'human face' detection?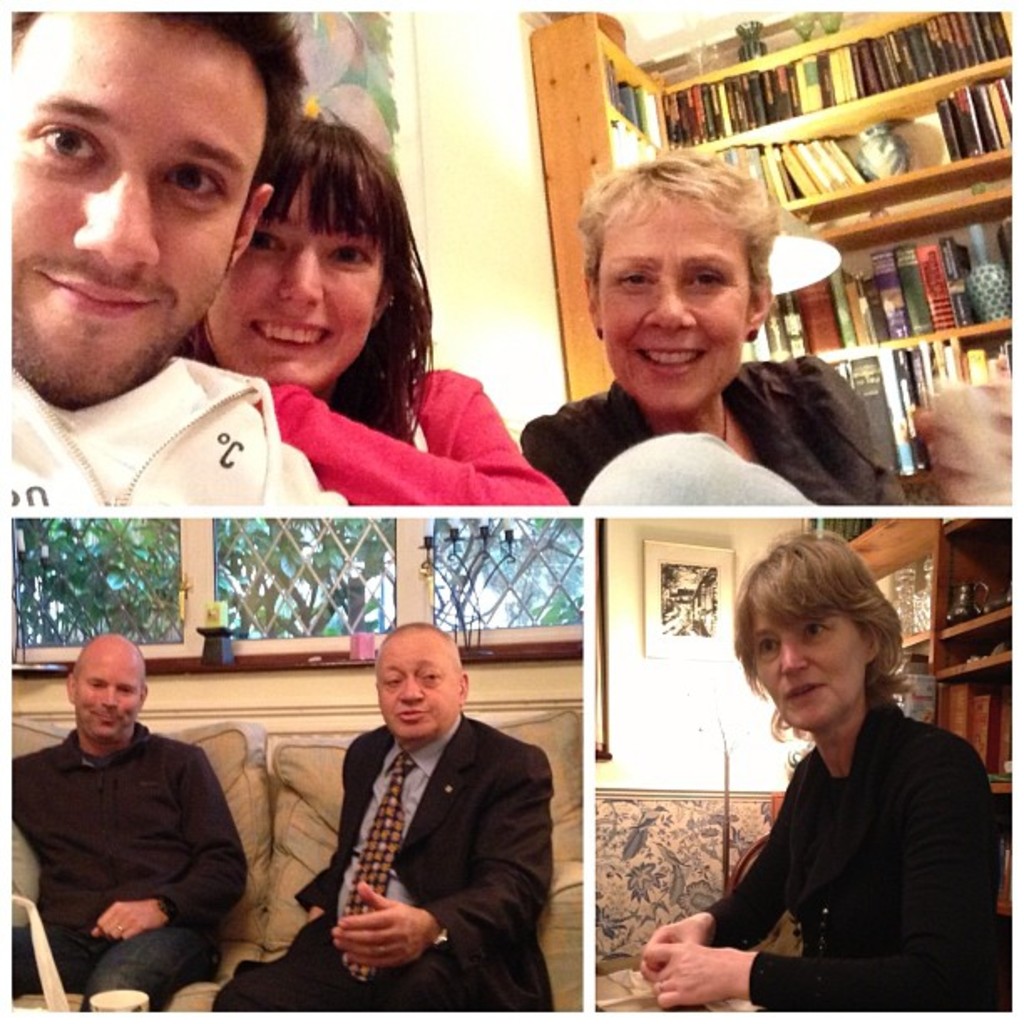
(left=218, top=162, right=393, bottom=390)
